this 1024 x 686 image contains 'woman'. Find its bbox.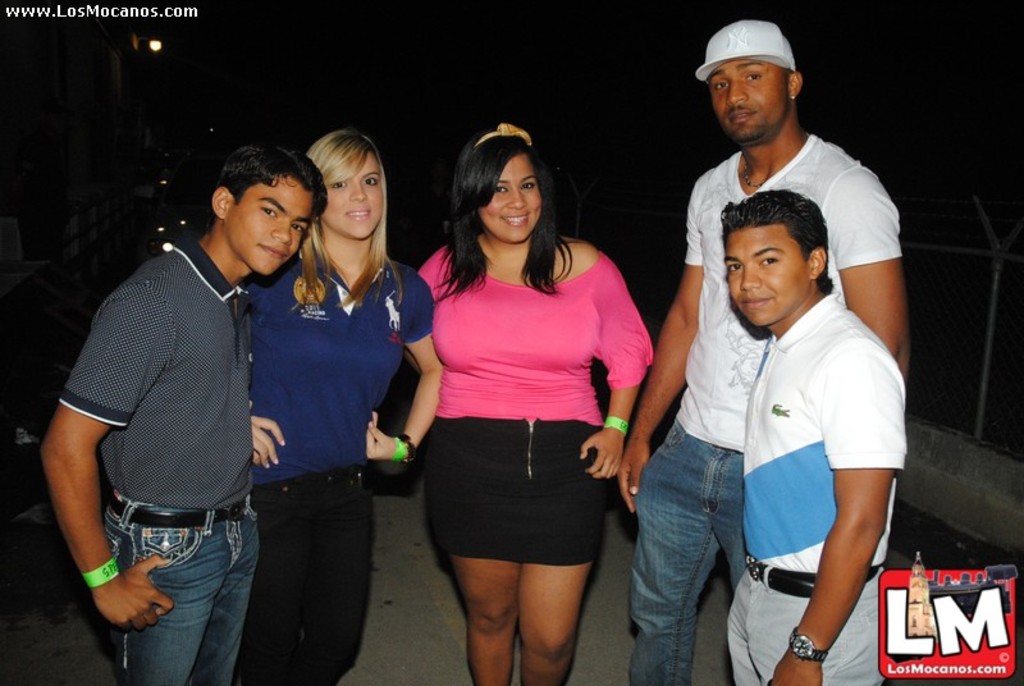
<box>234,133,444,681</box>.
